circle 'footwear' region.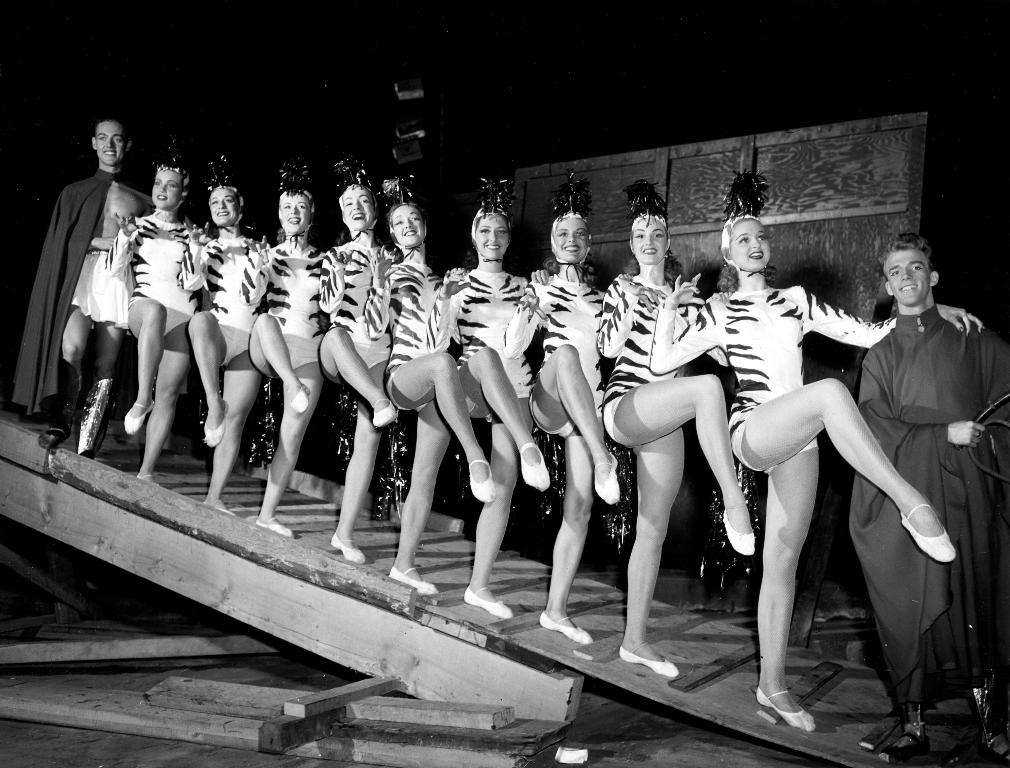
Region: Rect(535, 604, 593, 648).
